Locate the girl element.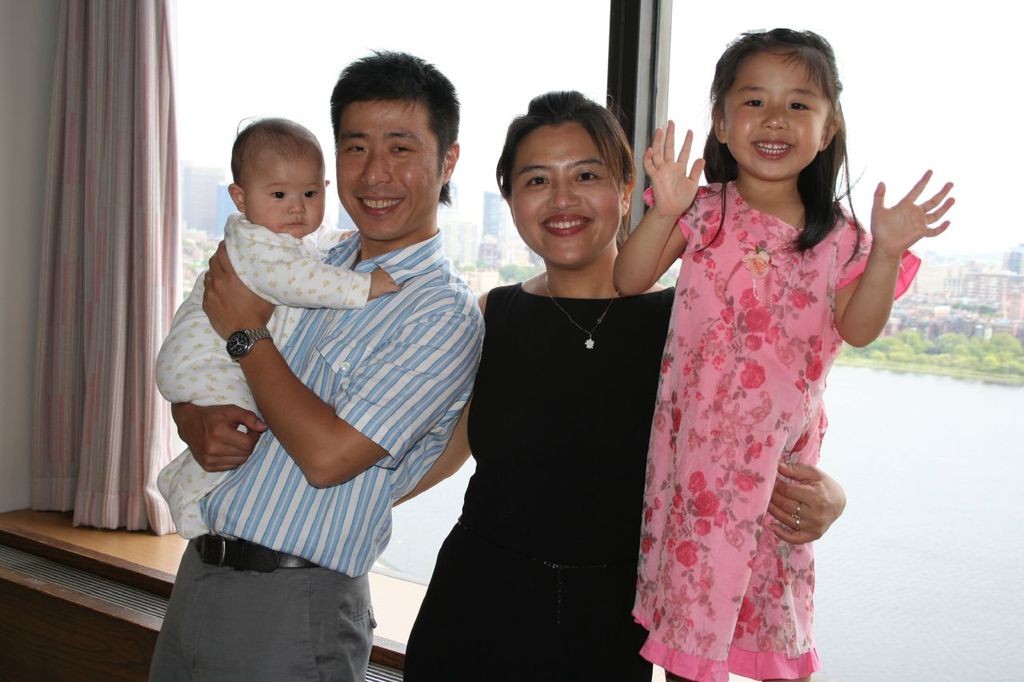
Element bbox: l=594, t=18, r=966, b=681.
